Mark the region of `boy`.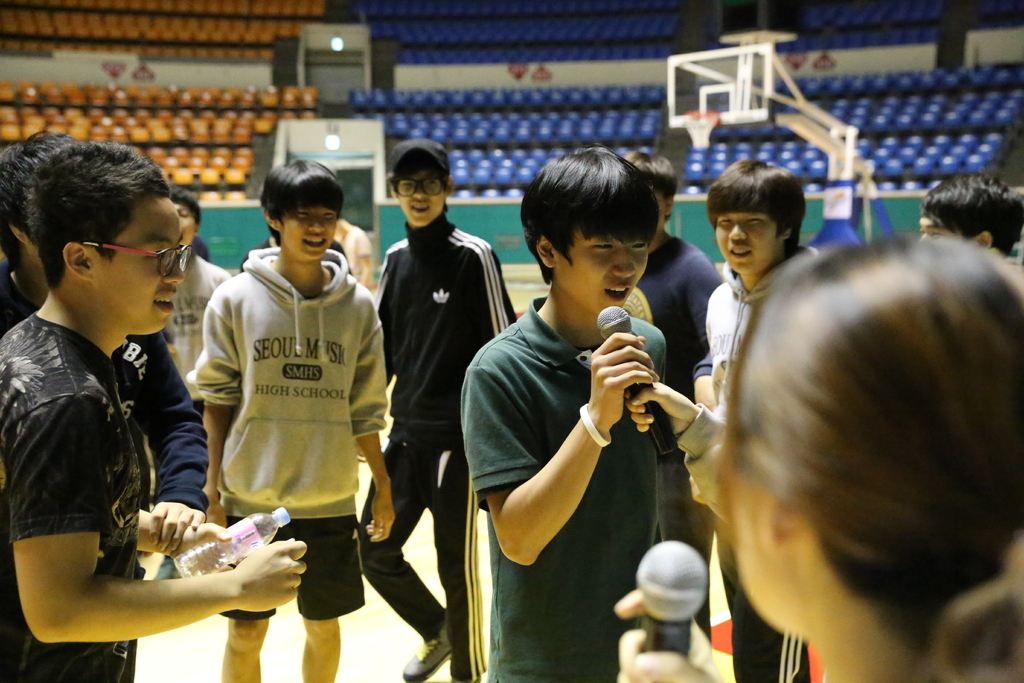
Region: 2, 130, 214, 550.
